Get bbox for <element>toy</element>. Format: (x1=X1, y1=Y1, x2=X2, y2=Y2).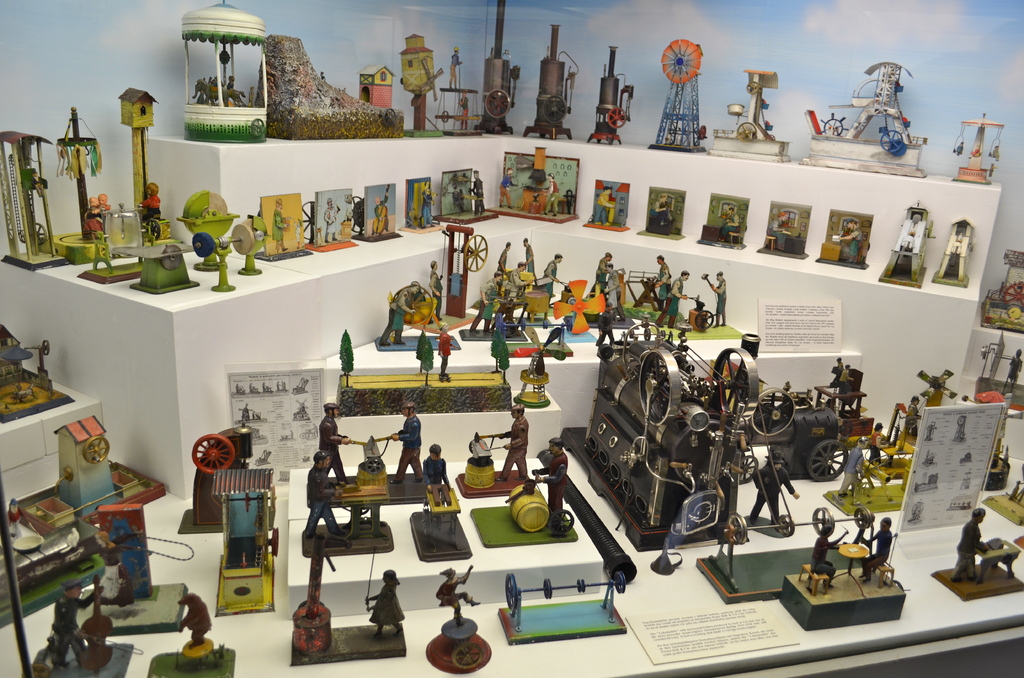
(x1=10, y1=419, x2=168, y2=538).
